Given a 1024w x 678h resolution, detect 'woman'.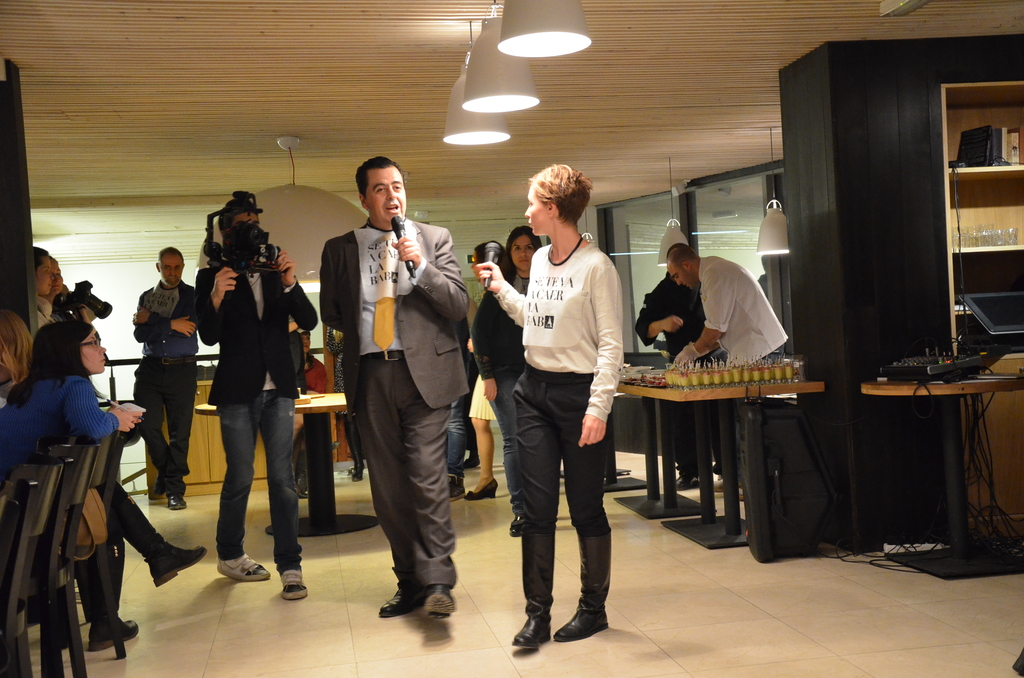
[x1=35, y1=243, x2=56, y2=327].
